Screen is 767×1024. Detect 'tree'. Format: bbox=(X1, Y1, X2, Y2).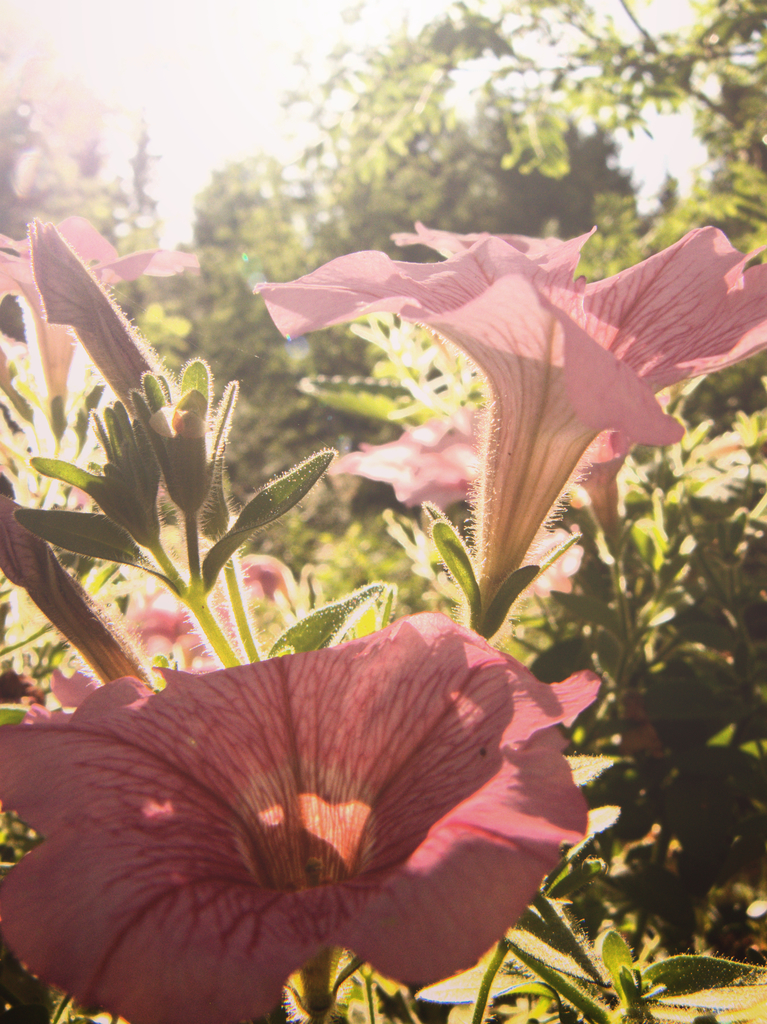
bbox=(0, 0, 160, 278).
